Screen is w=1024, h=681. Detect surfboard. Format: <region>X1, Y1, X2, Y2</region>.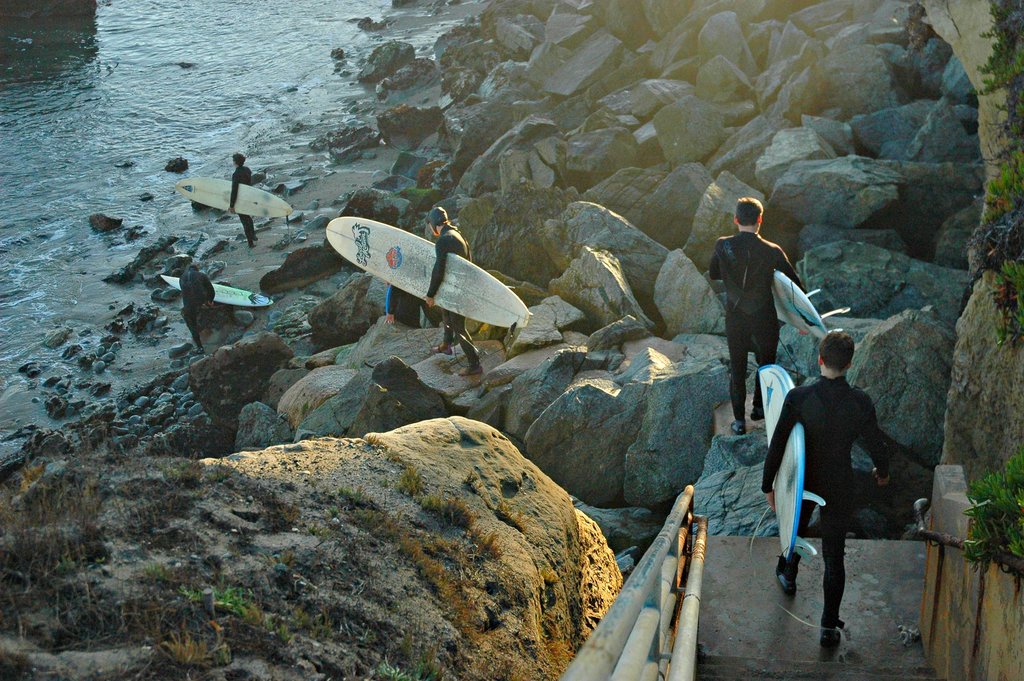
<region>772, 271, 853, 342</region>.
